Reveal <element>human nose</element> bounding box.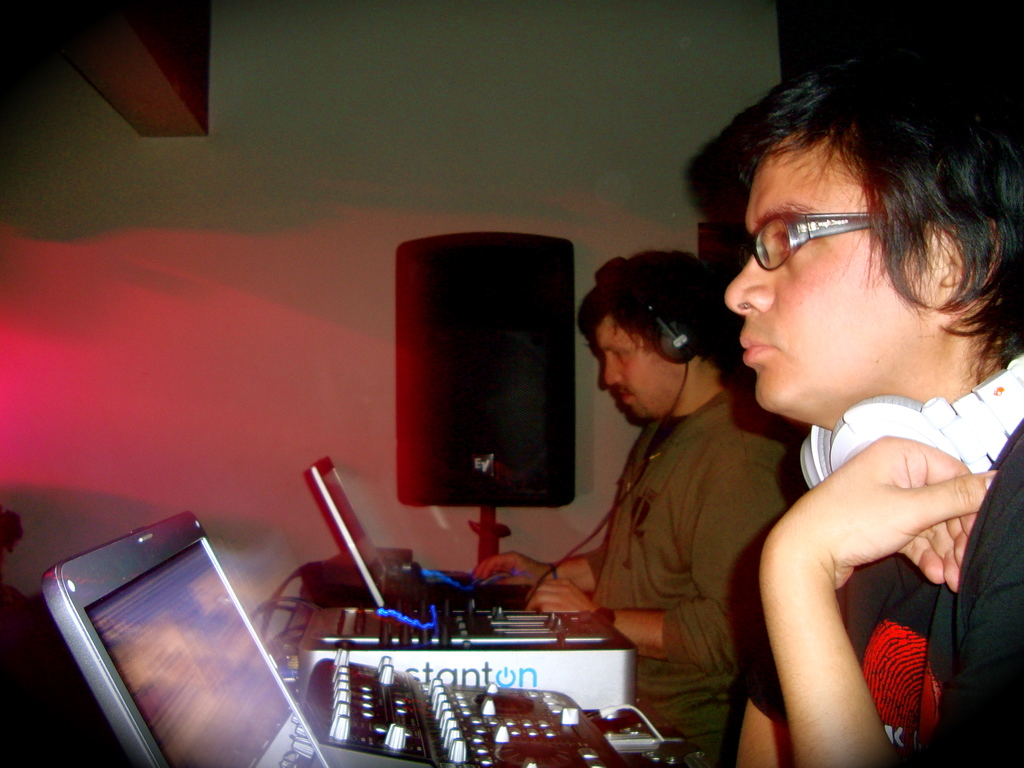
Revealed: crop(723, 254, 773, 315).
